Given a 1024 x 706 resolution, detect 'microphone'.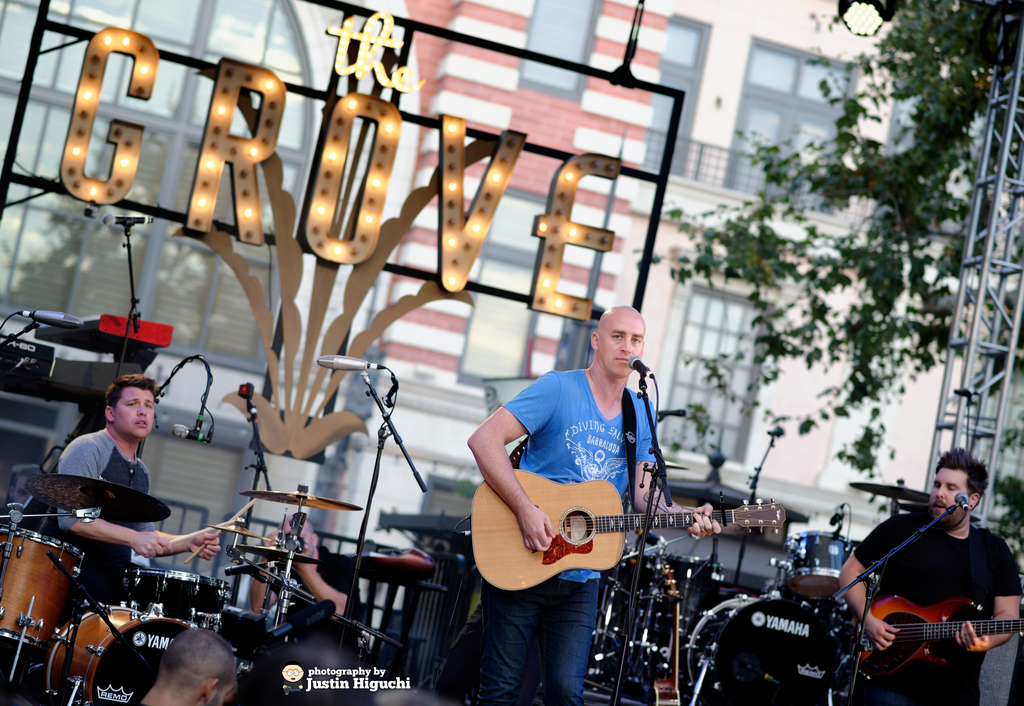
(x1=104, y1=216, x2=157, y2=227).
